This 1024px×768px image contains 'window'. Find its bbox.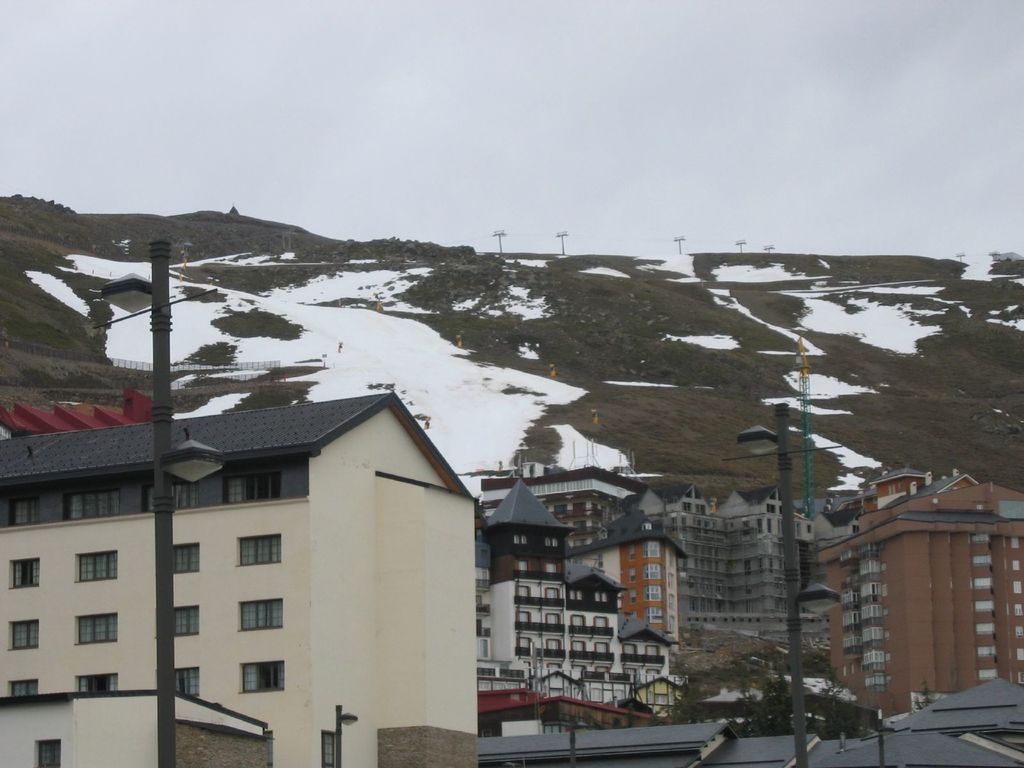
left=173, top=544, right=200, bottom=574.
